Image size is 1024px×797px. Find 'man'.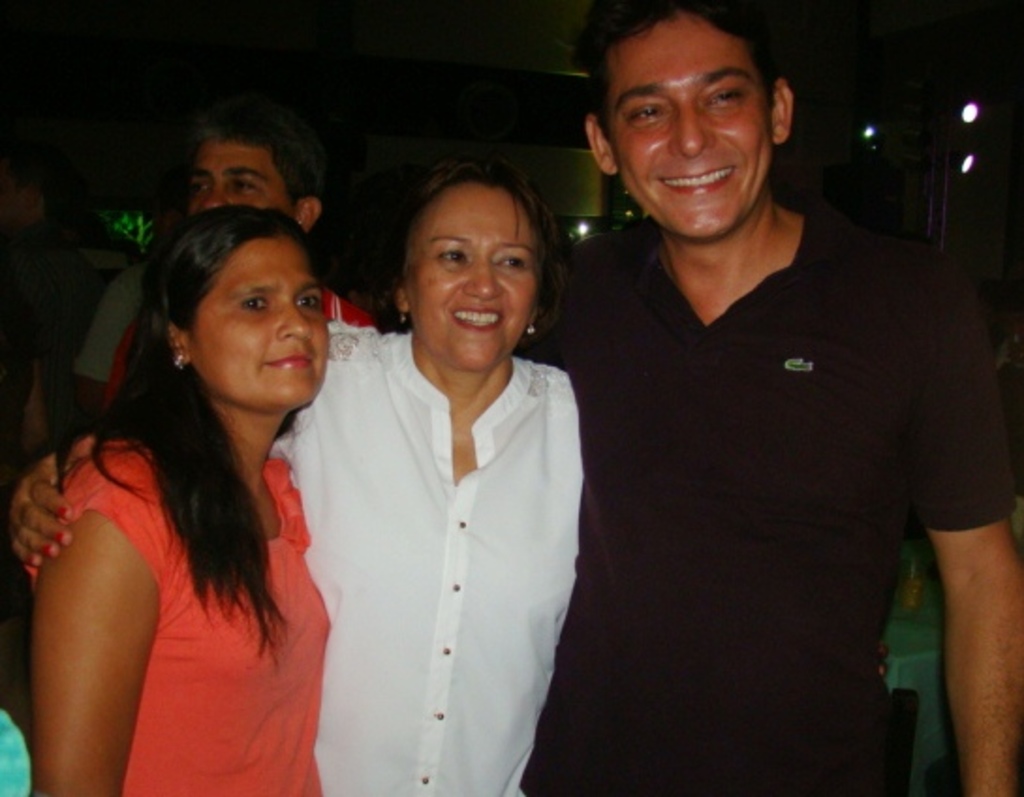
{"left": 103, "top": 117, "right": 380, "bottom": 414}.
